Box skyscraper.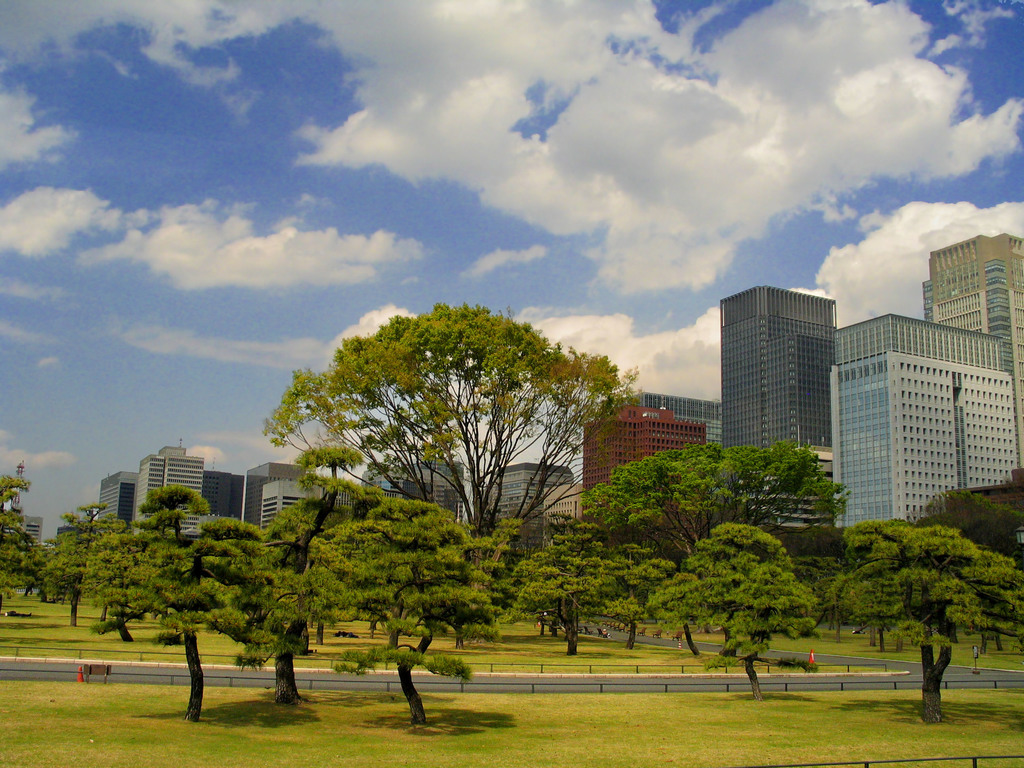
<bbox>100, 474, 136, 535</bbox>.
